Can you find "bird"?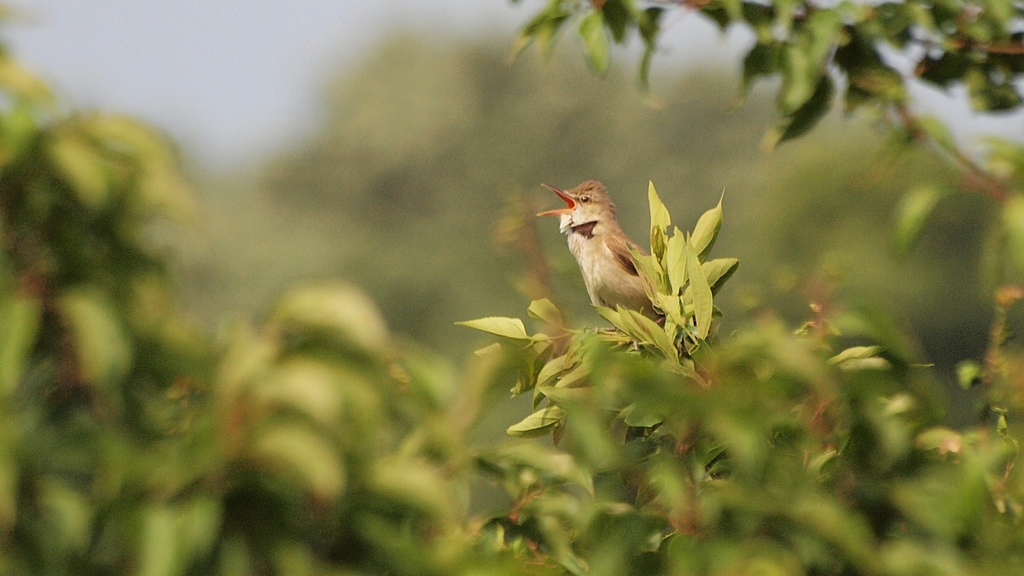
Yes, bounding box: (553,183,690,328).
